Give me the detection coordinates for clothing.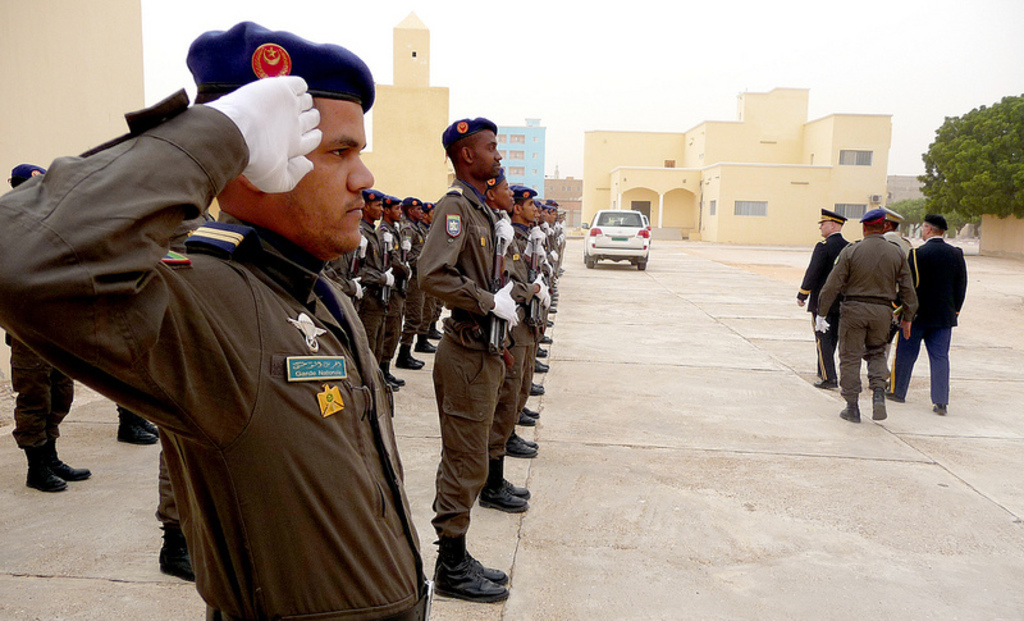
(x1=3, y1=334, x2=74, y2=455).
